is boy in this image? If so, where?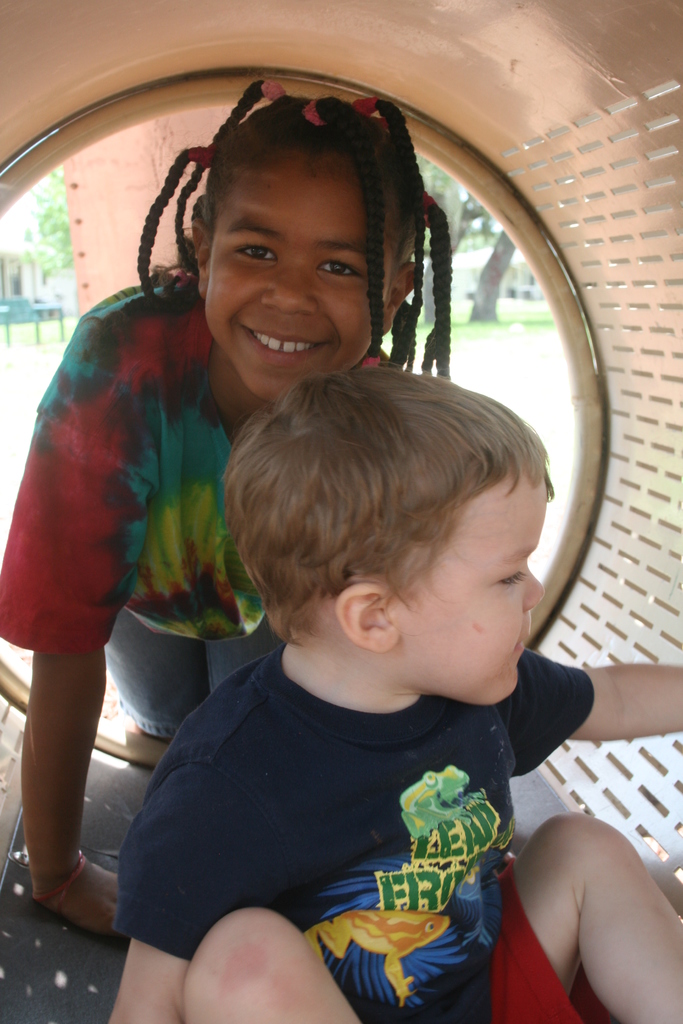
Yes, at (108,365,682,1020).
